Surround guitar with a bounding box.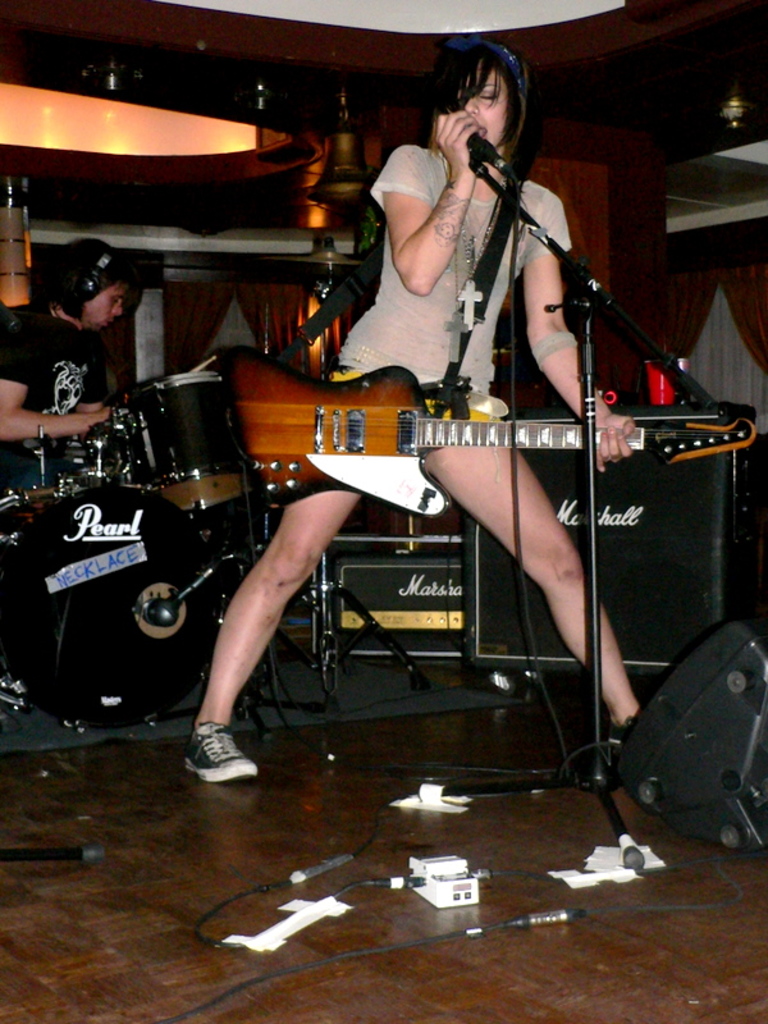
select_region(182, 333, 758, 543).
